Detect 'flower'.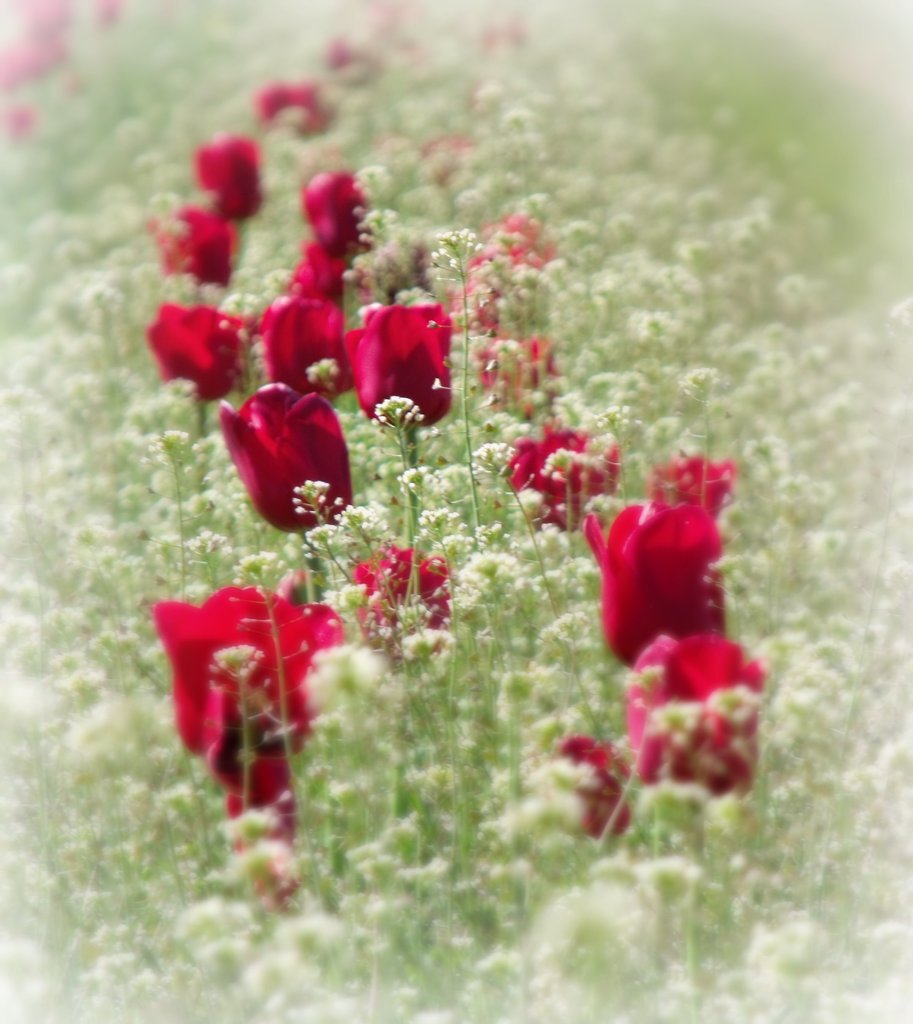
Detected at (149,303,243,412).
